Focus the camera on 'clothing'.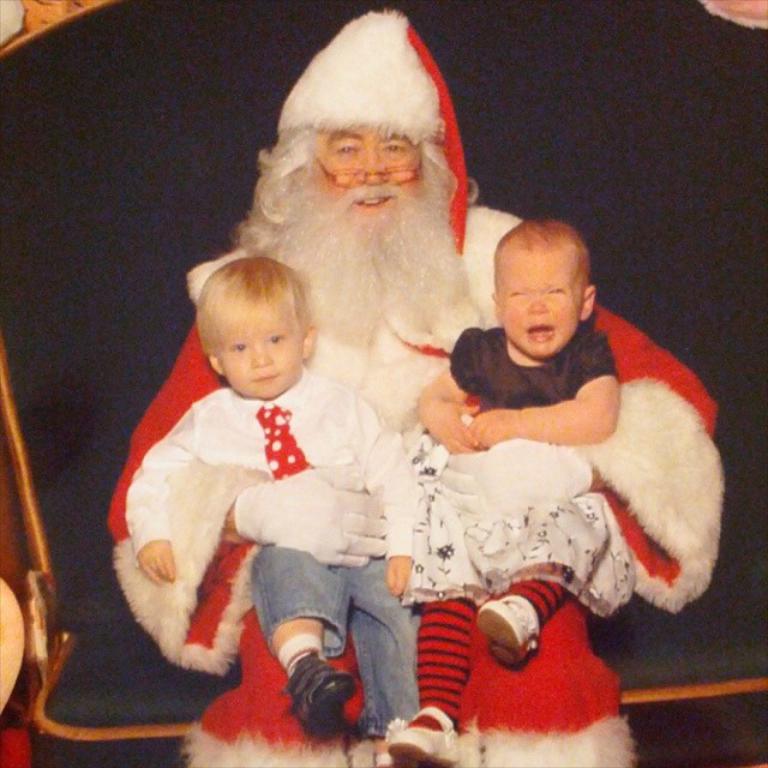
Focus region: [left=392, top=323, right=636, bottom=606].
